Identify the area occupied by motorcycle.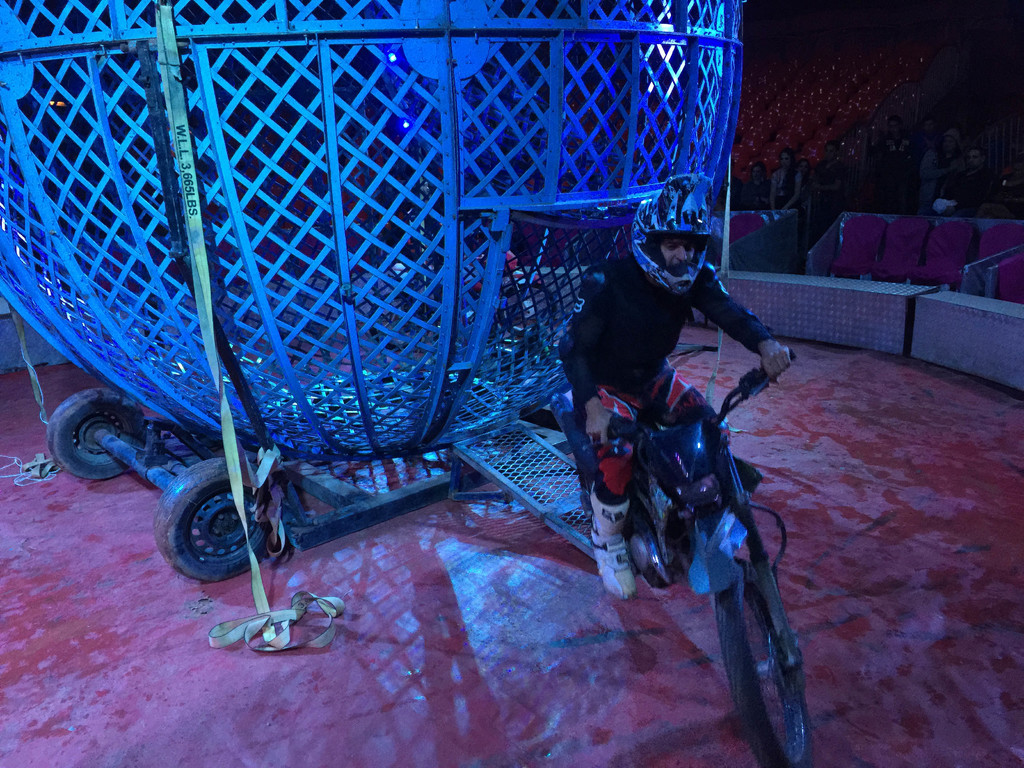
Area: [left=548, top=352, right=813, bottom=767].
